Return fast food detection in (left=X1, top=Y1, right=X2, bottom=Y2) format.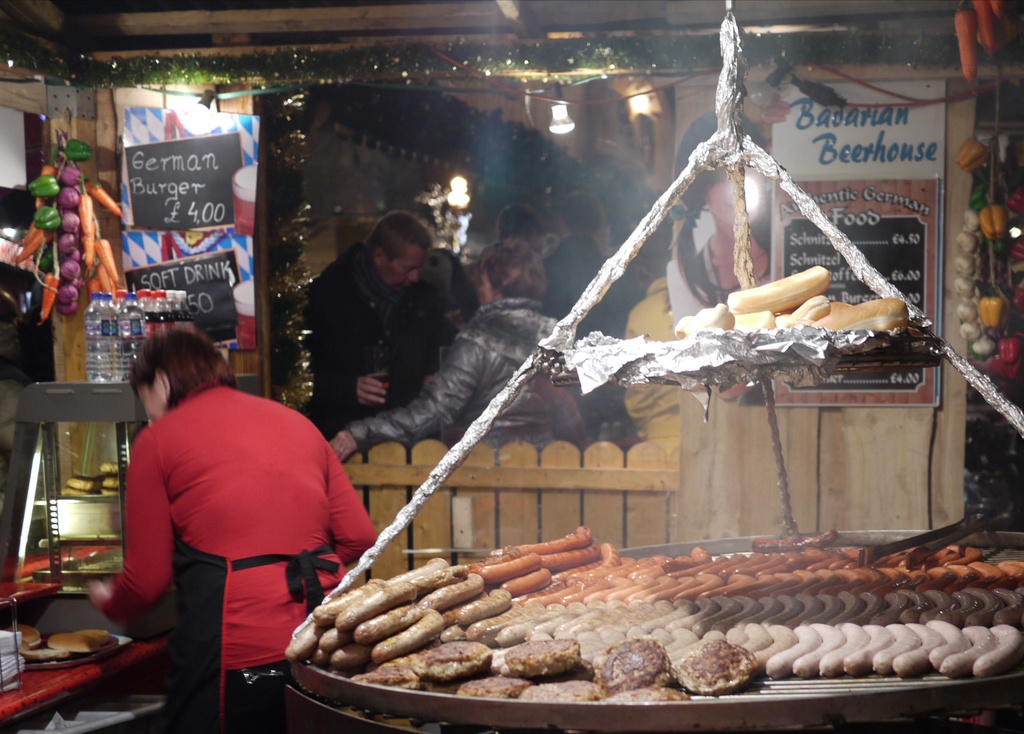
(left=335, top=647, right=440, bottom=689).
